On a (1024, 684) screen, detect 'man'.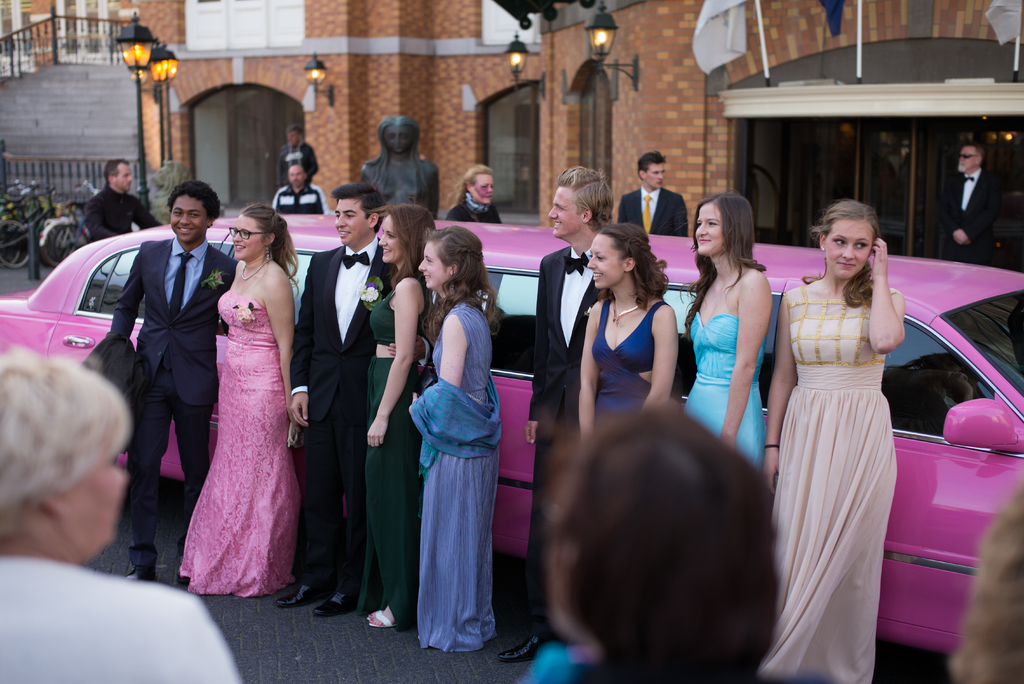
(83, 156, 161, 241).
